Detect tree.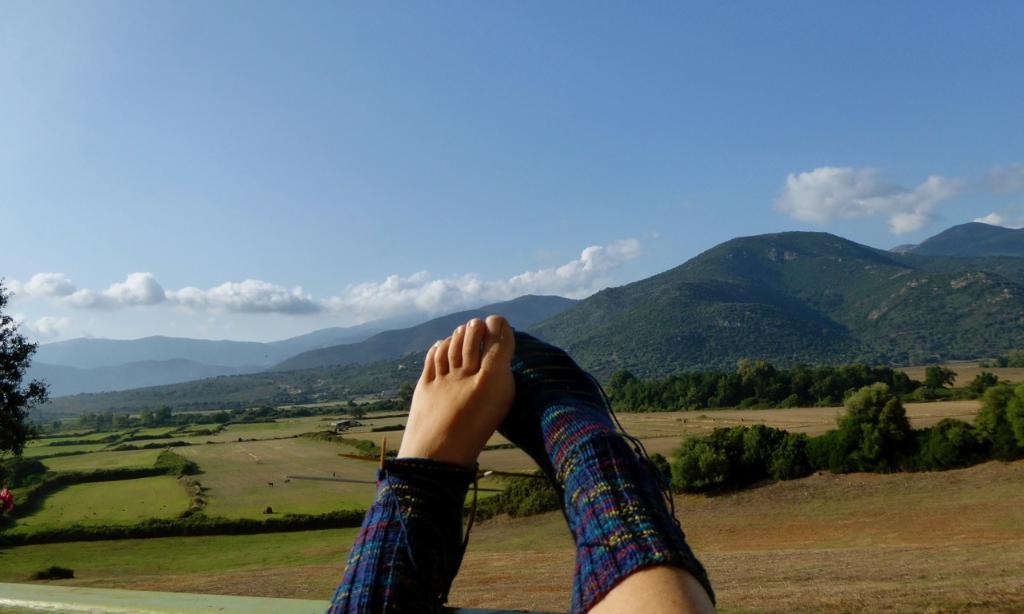
Detected at [969, 383, 1023, 458].
